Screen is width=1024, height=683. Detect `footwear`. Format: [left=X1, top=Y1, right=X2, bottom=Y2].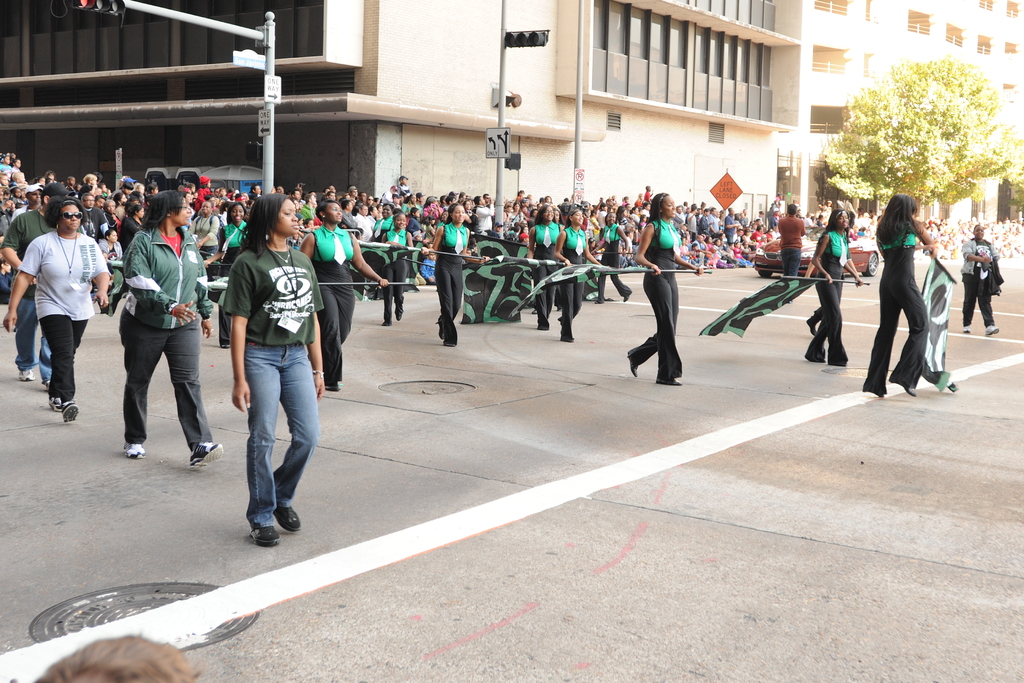
[left=963, top=323, right=970, bottom=331].
